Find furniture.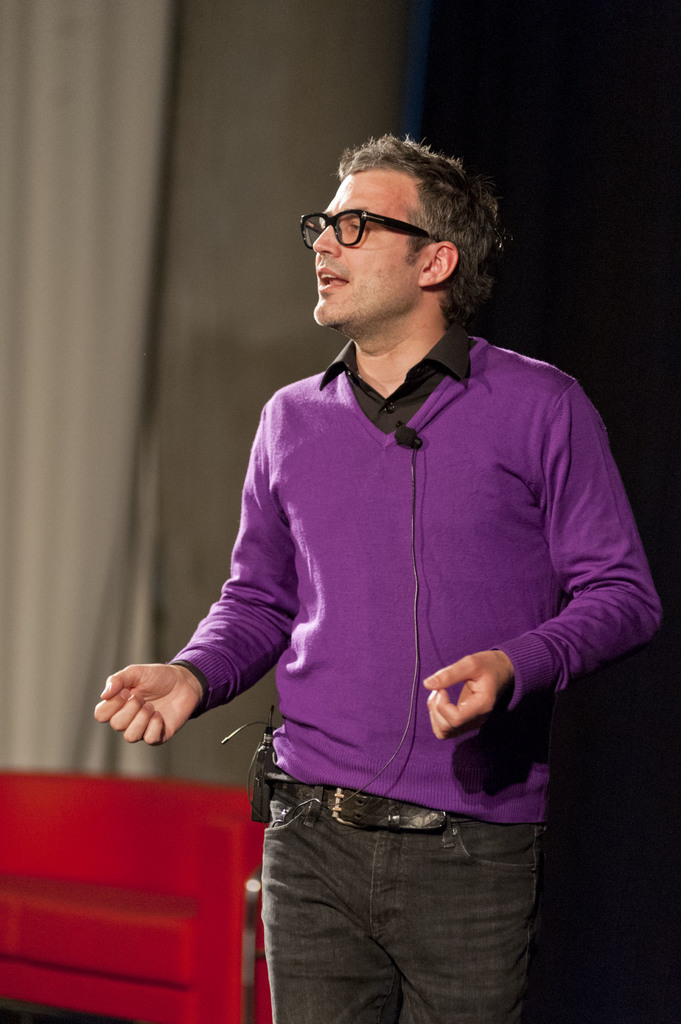
left=0, top=770, right=268, bottom=1023.
